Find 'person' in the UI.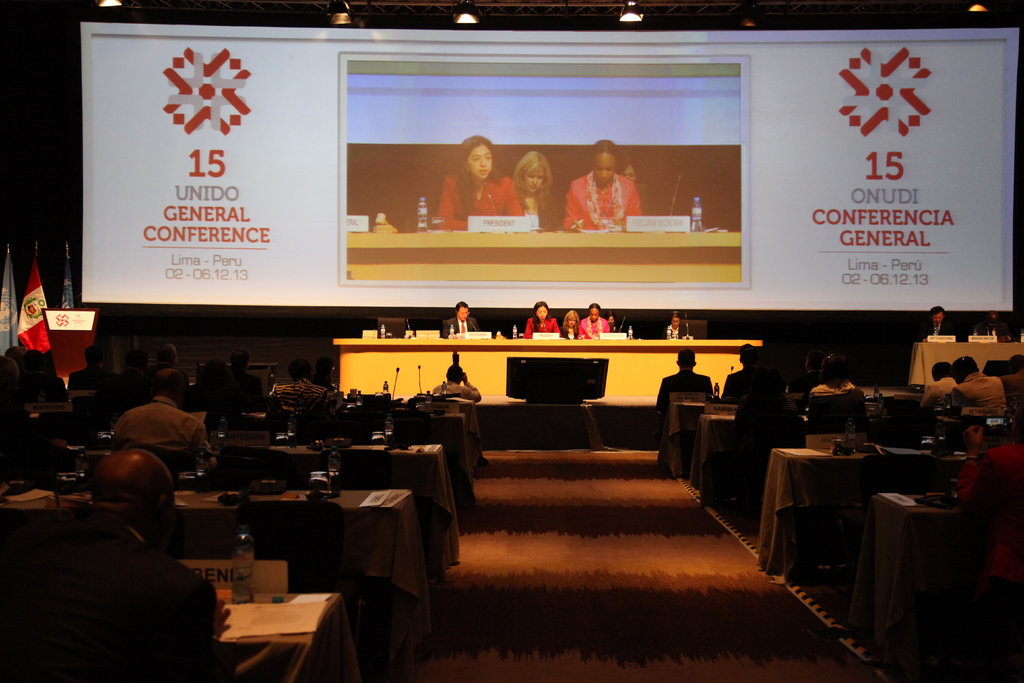
UI element at [x1=207, y1=352, x2=276, y2=422].
